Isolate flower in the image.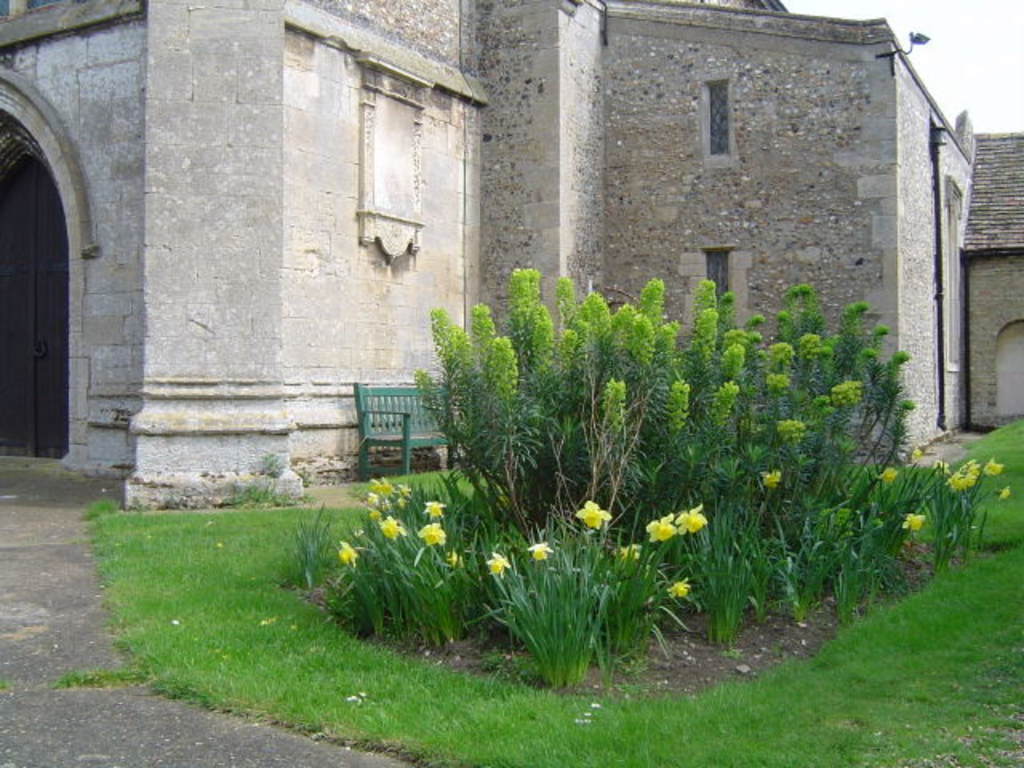
Isolated region: bbox=(574, 496, 613, 528).
